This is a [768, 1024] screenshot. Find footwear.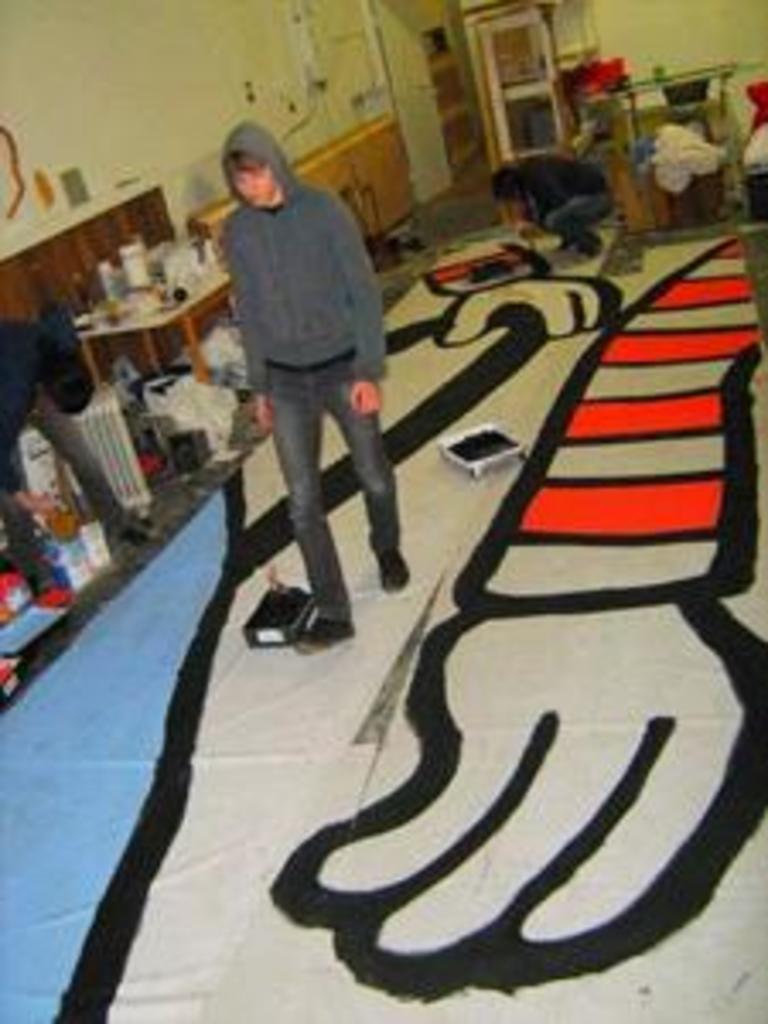
Bounding box: bbox=[375, 543, 410, 604].
